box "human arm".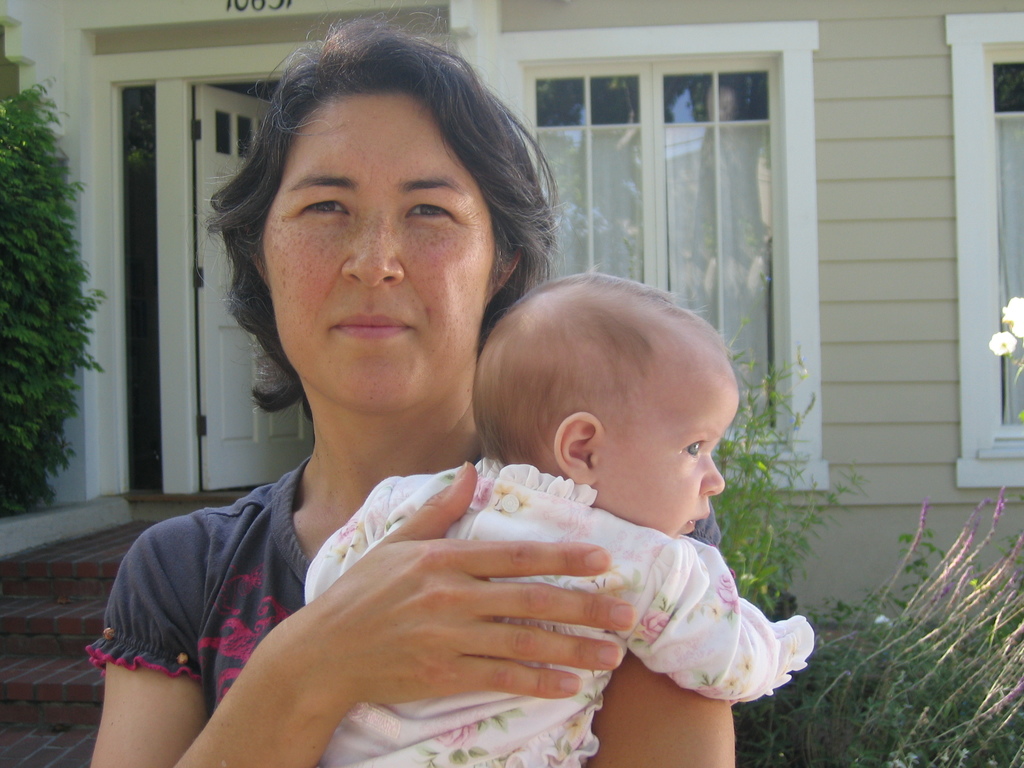
86 454 637 767.
